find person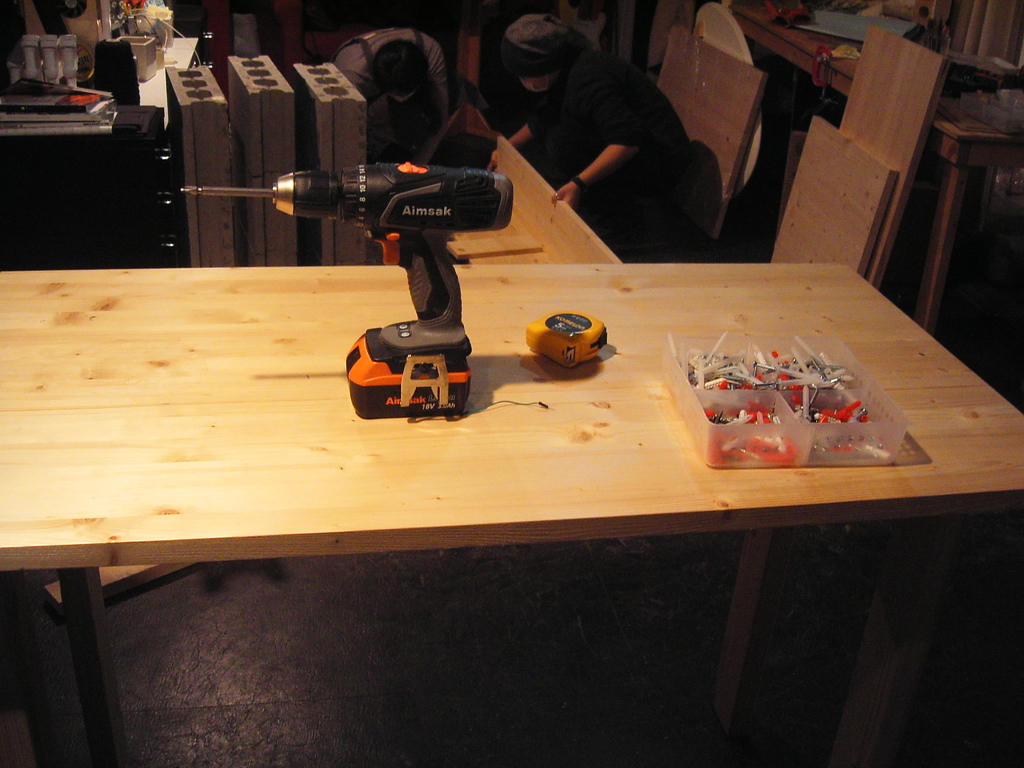
(487, 15, 691, 243)
